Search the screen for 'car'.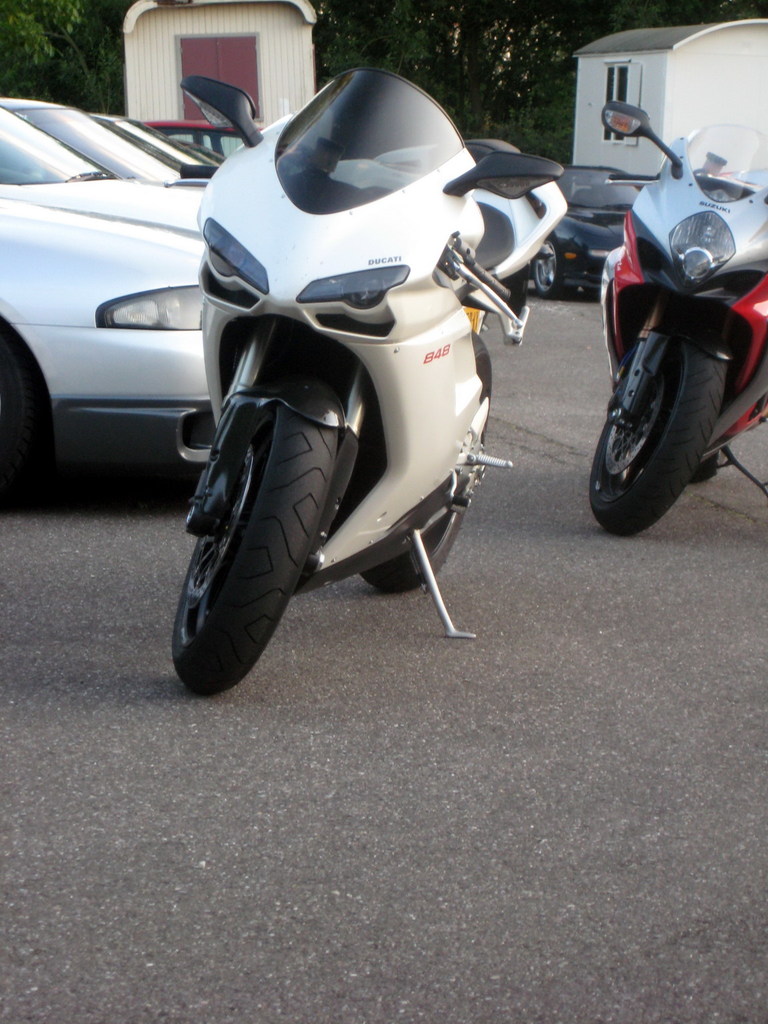
Found at bbox=[0, 95, 219, 473].
